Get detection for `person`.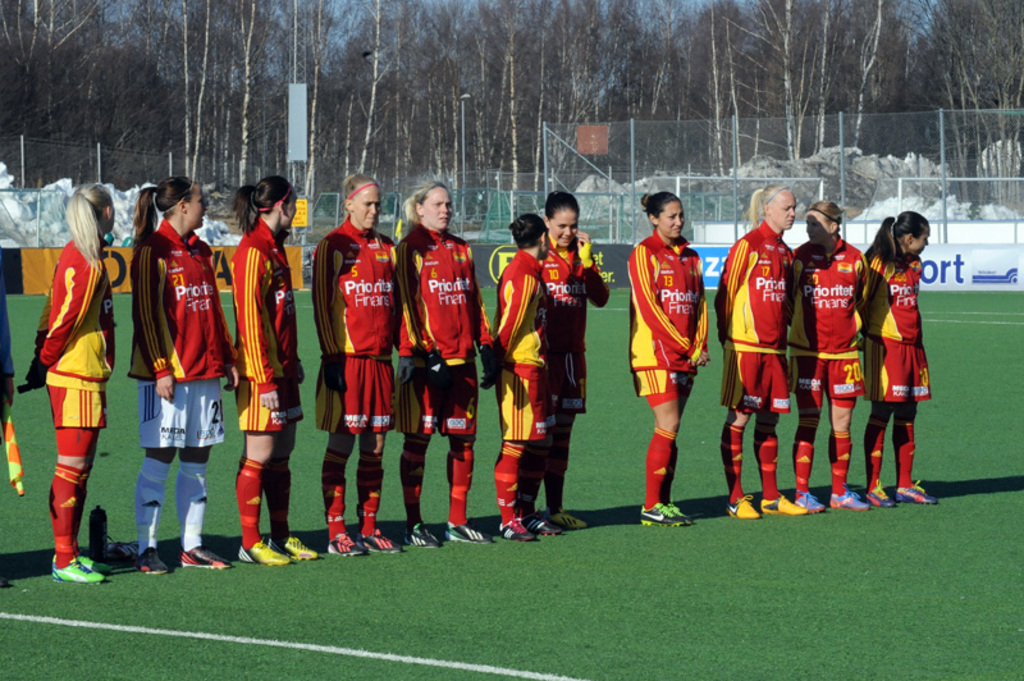
Detection: <region>538, 186, 611, 527</region>.
